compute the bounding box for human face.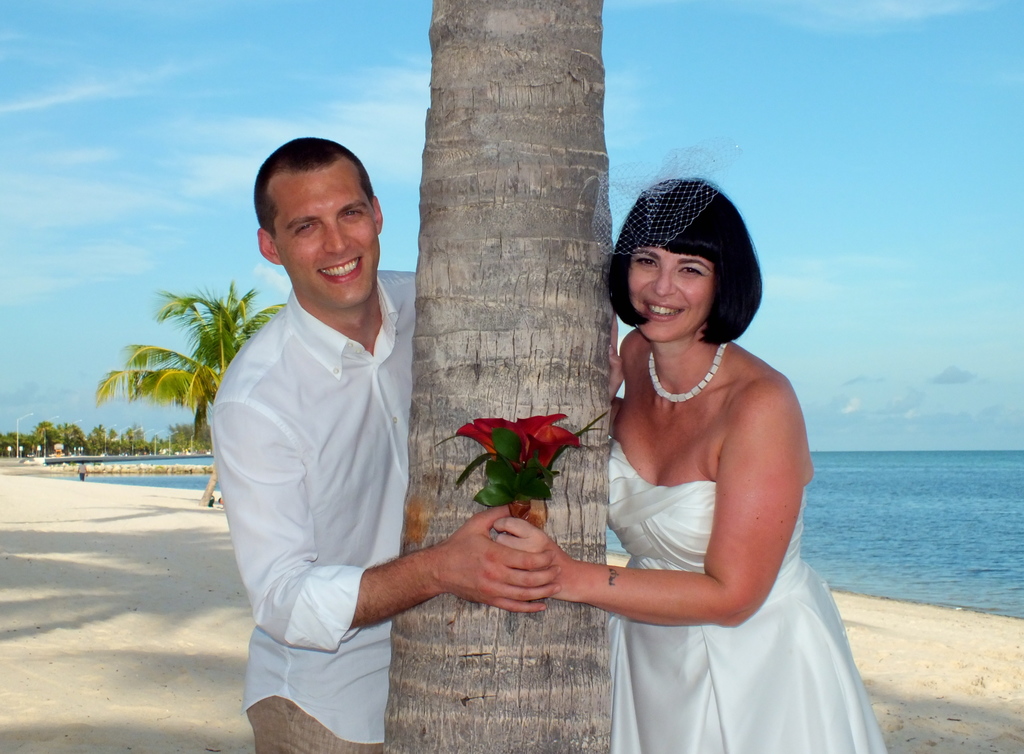
bbox=(276, 159, 378, 303).
